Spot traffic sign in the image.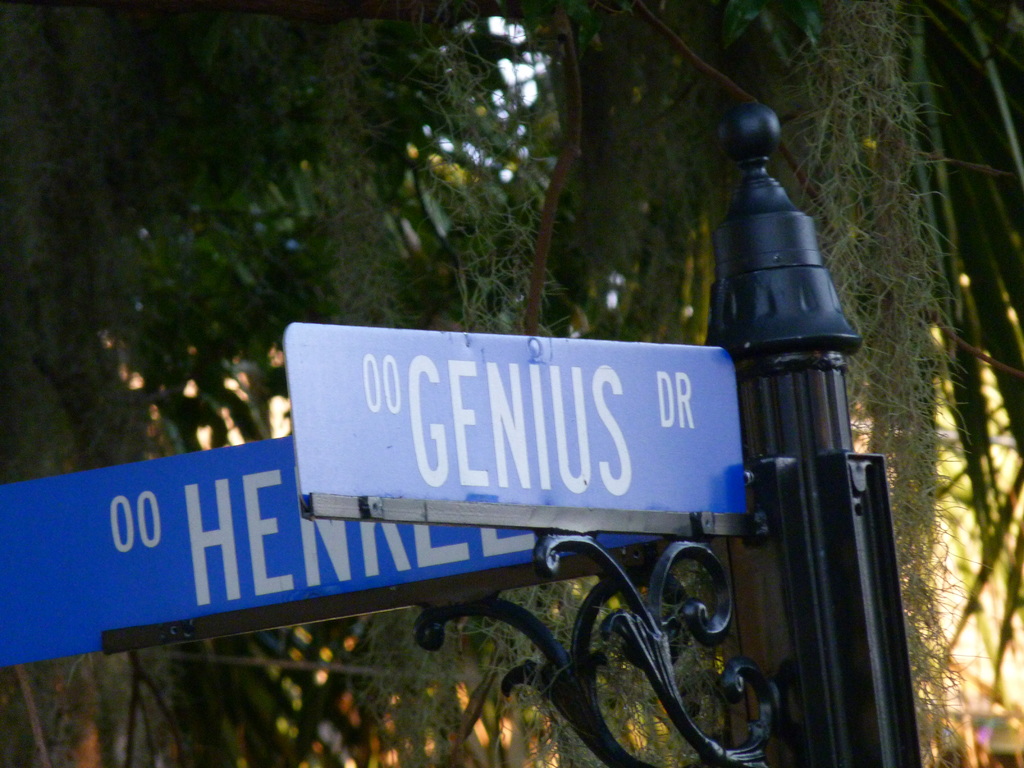
traffic sign found at Rect(0, 434, 652, 666).
